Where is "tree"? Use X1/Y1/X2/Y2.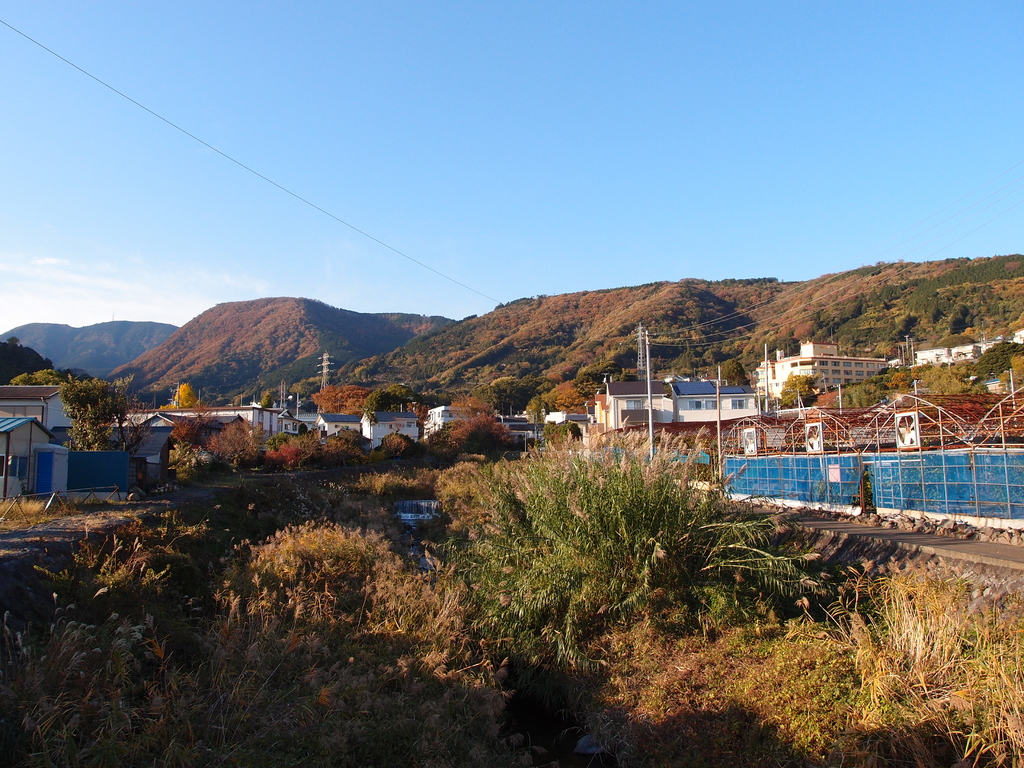
911/360/989/393.
